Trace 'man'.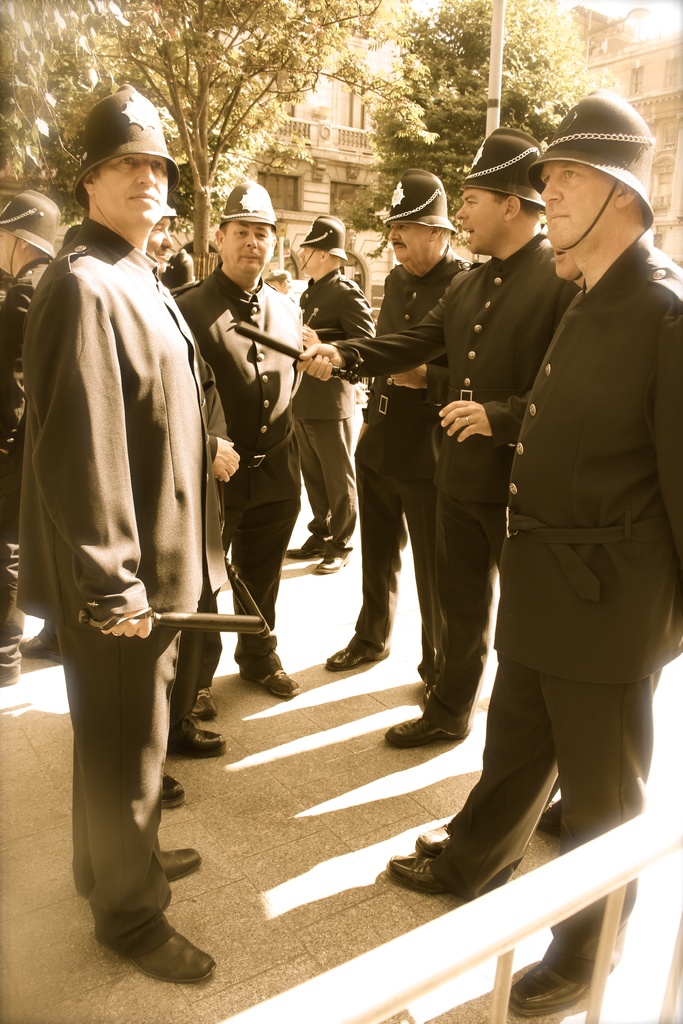
Traced to x1=281 y1=218 x2=372 y2=573.
